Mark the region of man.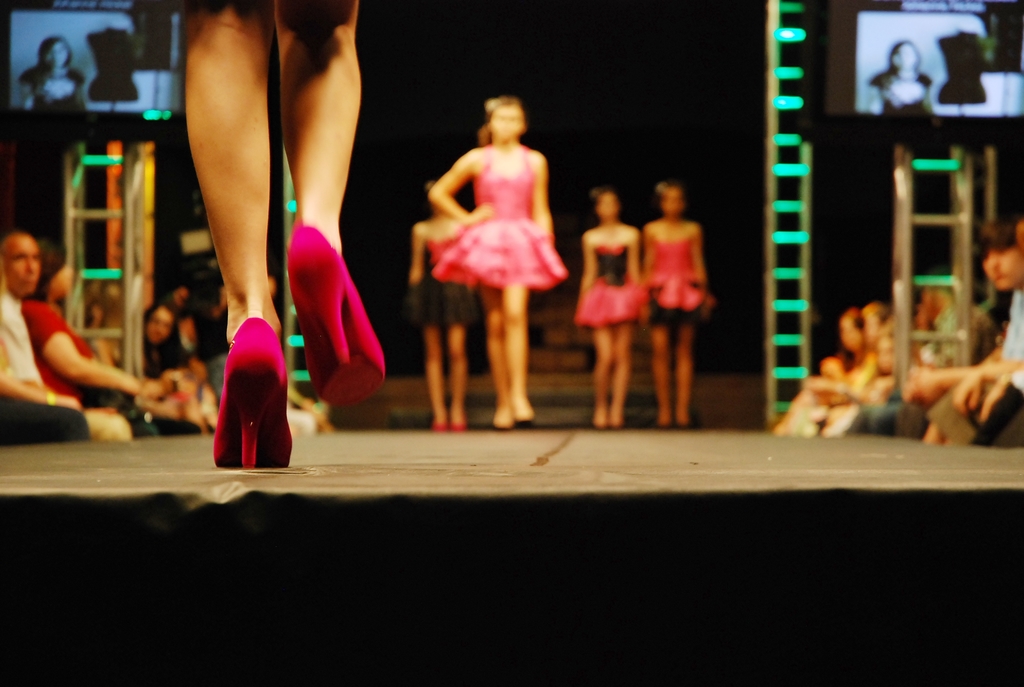
Region: (x1=0, y1=232, x2=132, y2=439).
